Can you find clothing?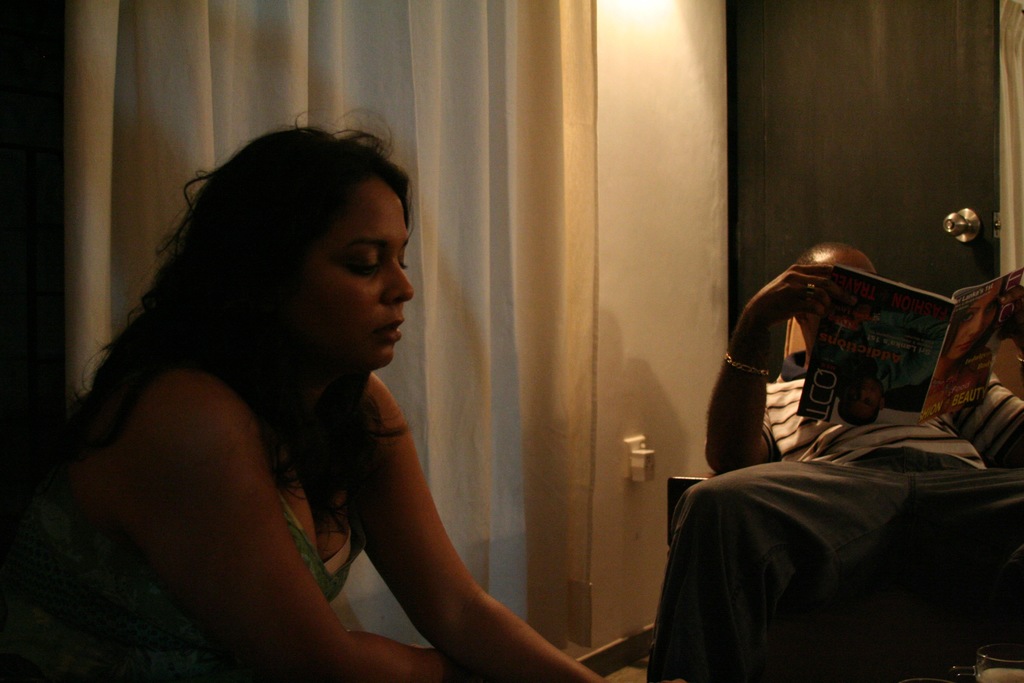
Yes, bounding box: BBox(642, 348, 1023, 682).
